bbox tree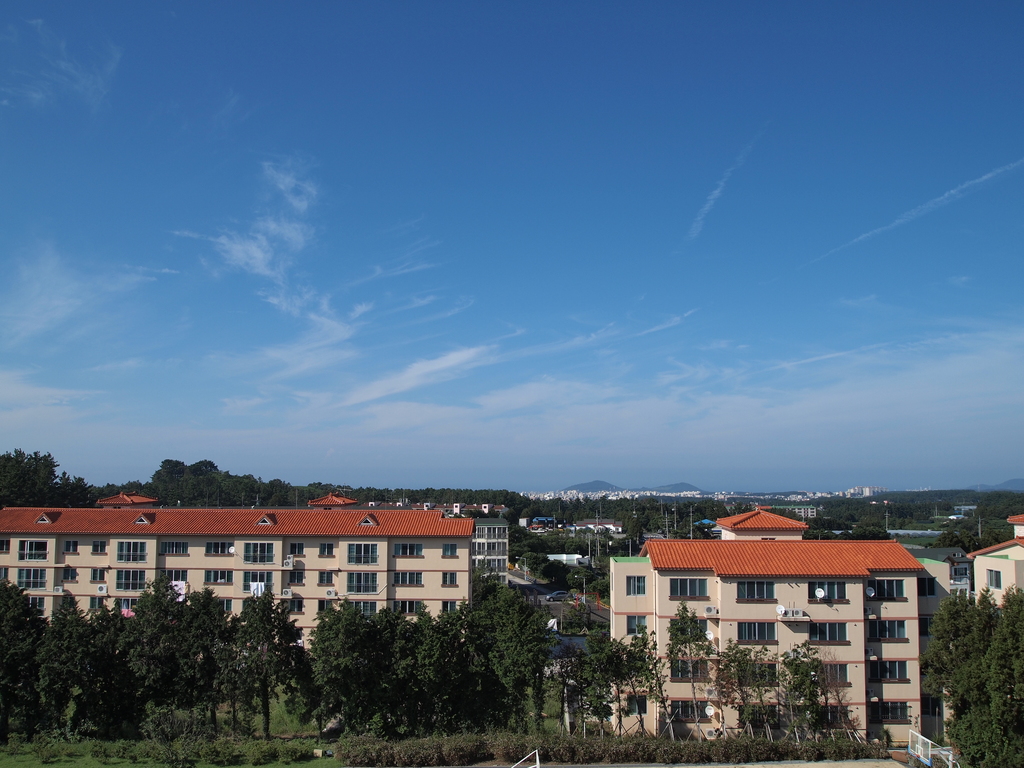
{"x1": 95, "y1": 598, "x2": 132, "y2": 728}
